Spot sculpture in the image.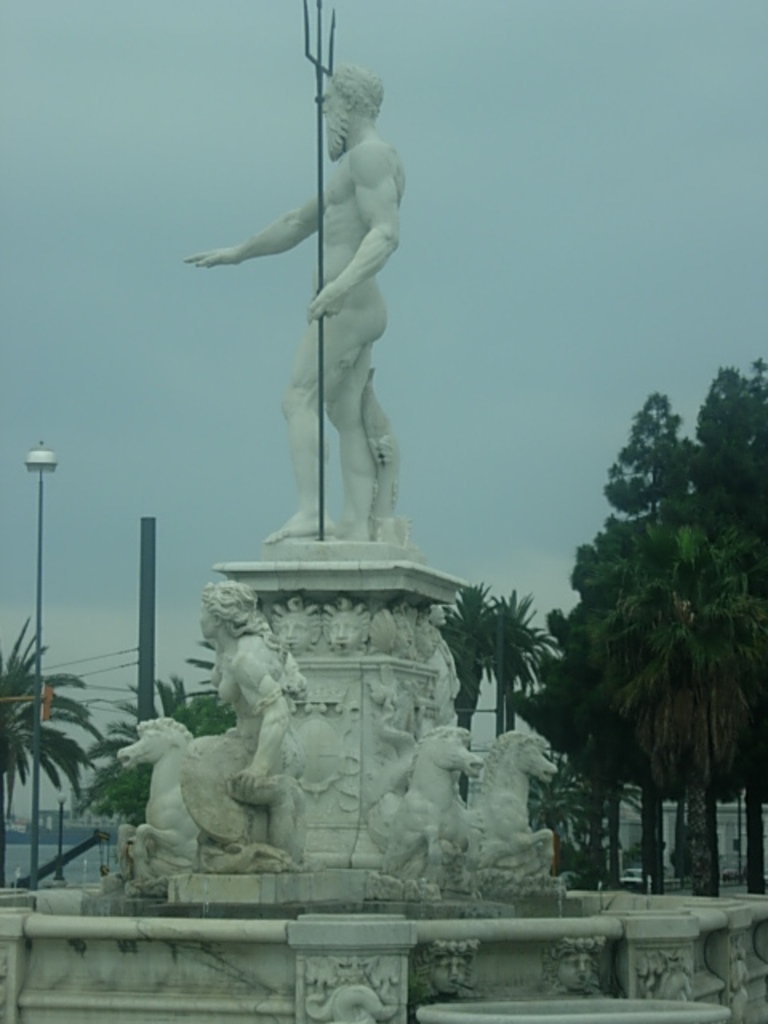
sculpture found at {"x1": 267, "y1": 658, "x2": 307, "y2": 722}.
